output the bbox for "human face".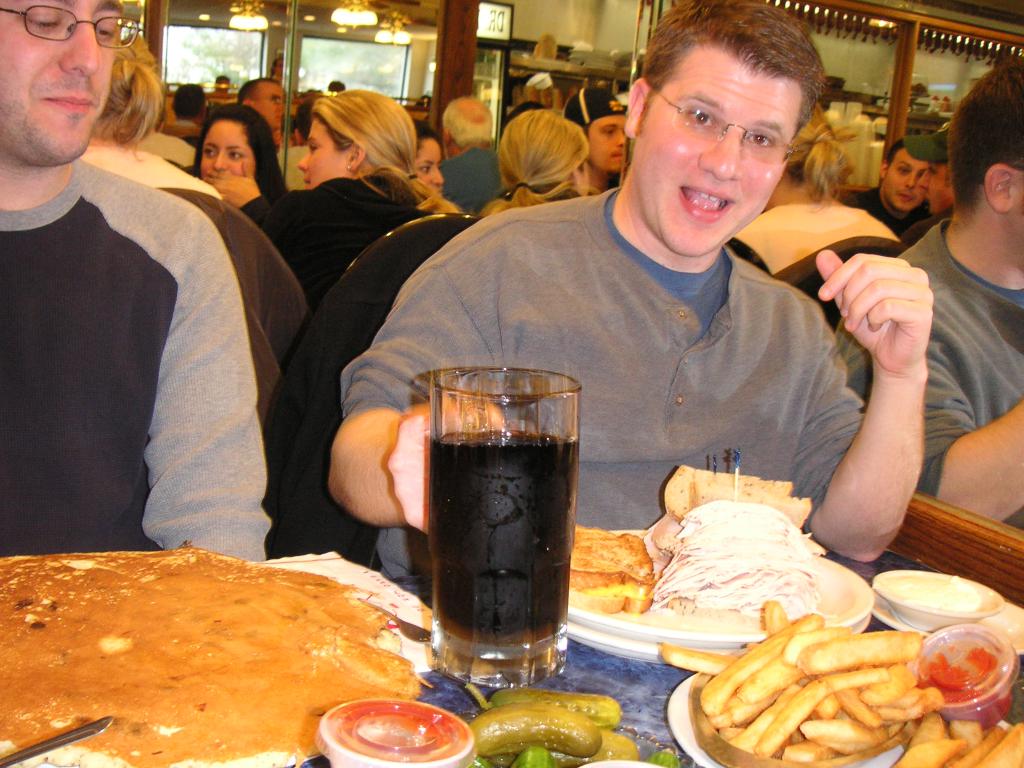
884, 147, 925, 209.
